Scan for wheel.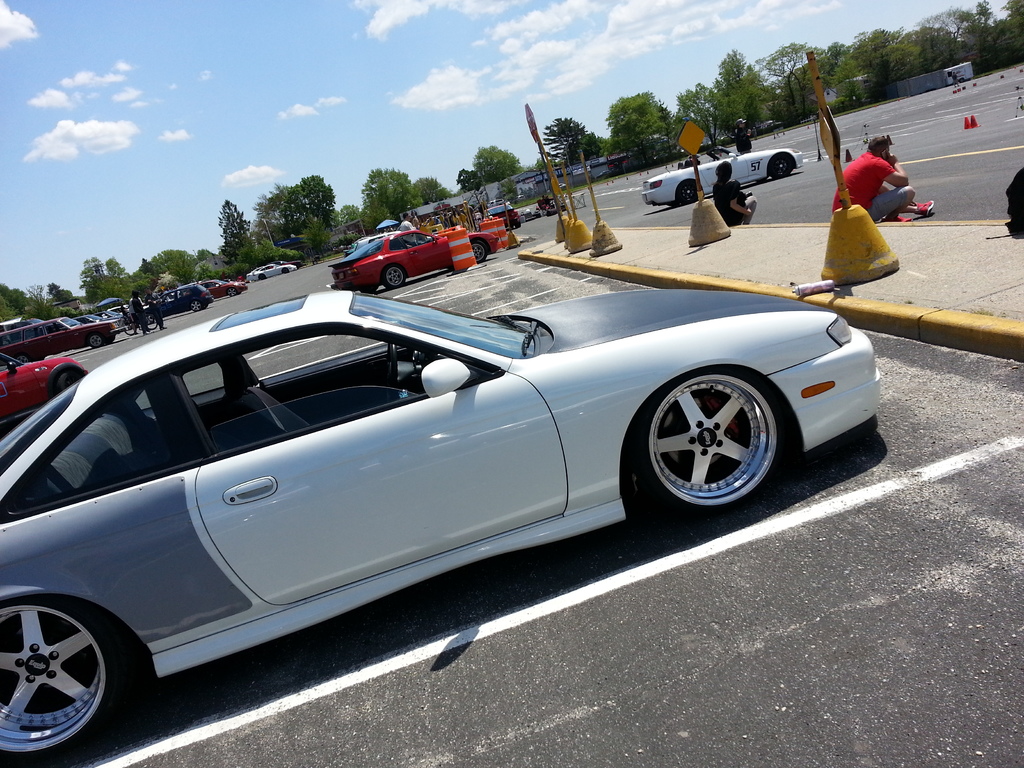
Scan result: box=[384, 340, 399, 399].
